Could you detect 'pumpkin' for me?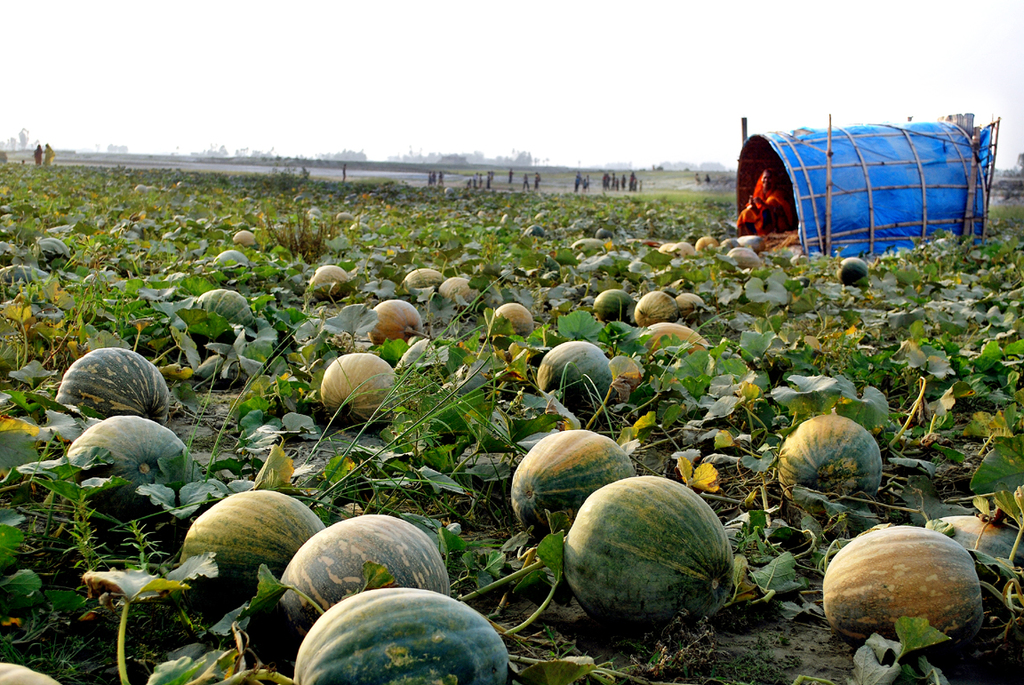
Detection result: locate(921, 513, 1023, 591).
